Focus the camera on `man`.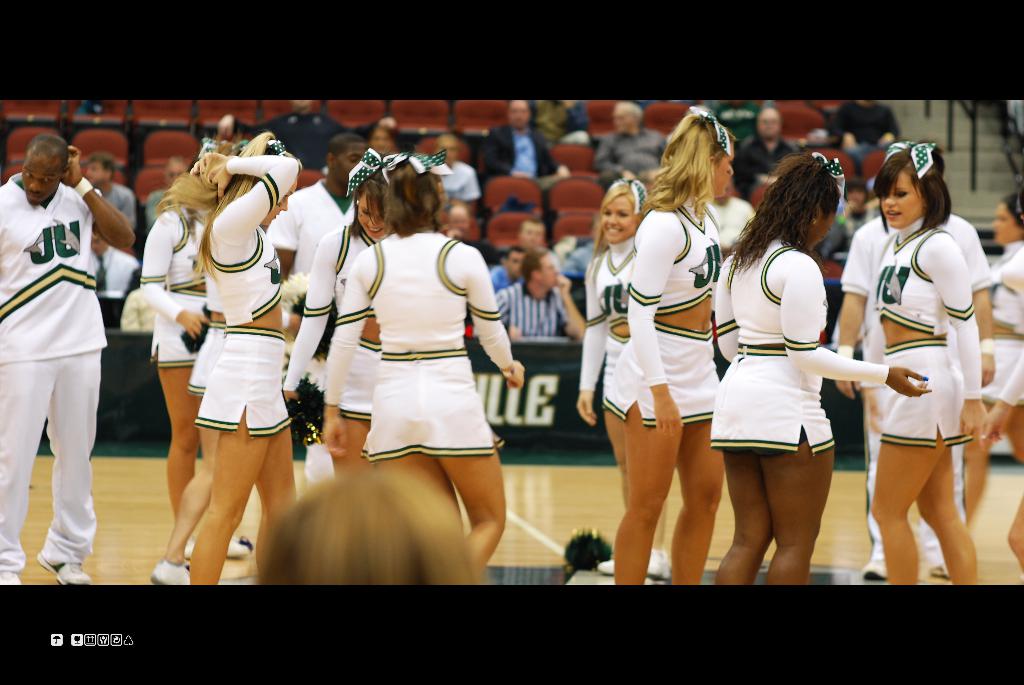
Focus region: pyautogui.locateOnScreen(826, 100, 900, 177).
